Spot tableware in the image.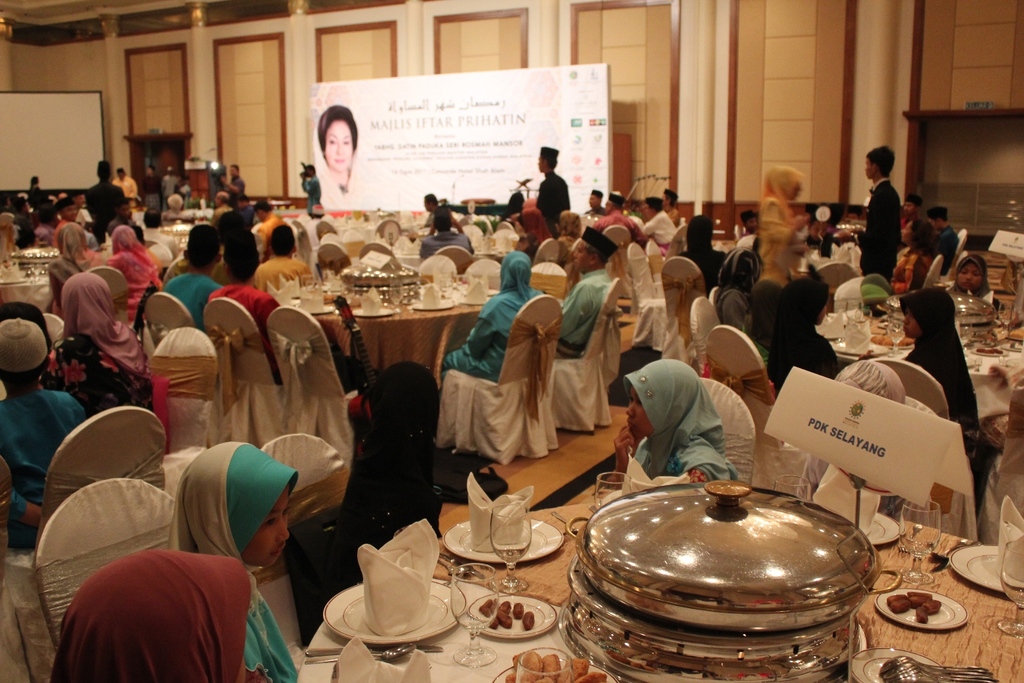
tableware found at detection(350, 303, 394, 318).
